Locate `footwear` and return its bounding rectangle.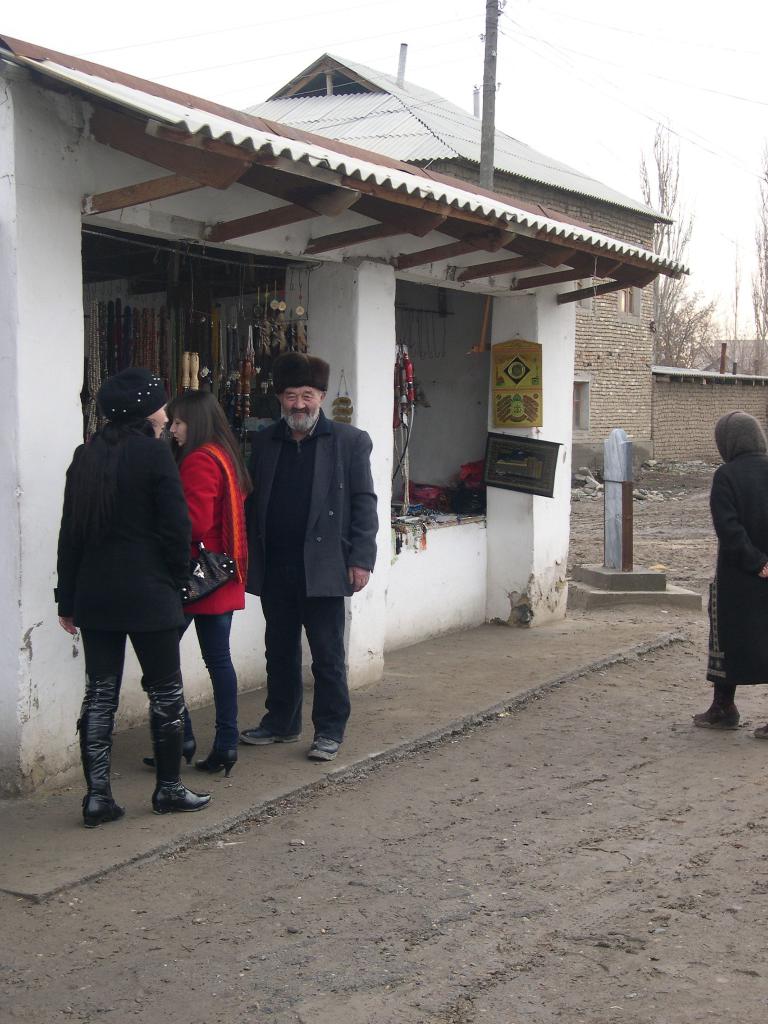
pyautogui.locateOnScreen(136, 735, 195, 770).
